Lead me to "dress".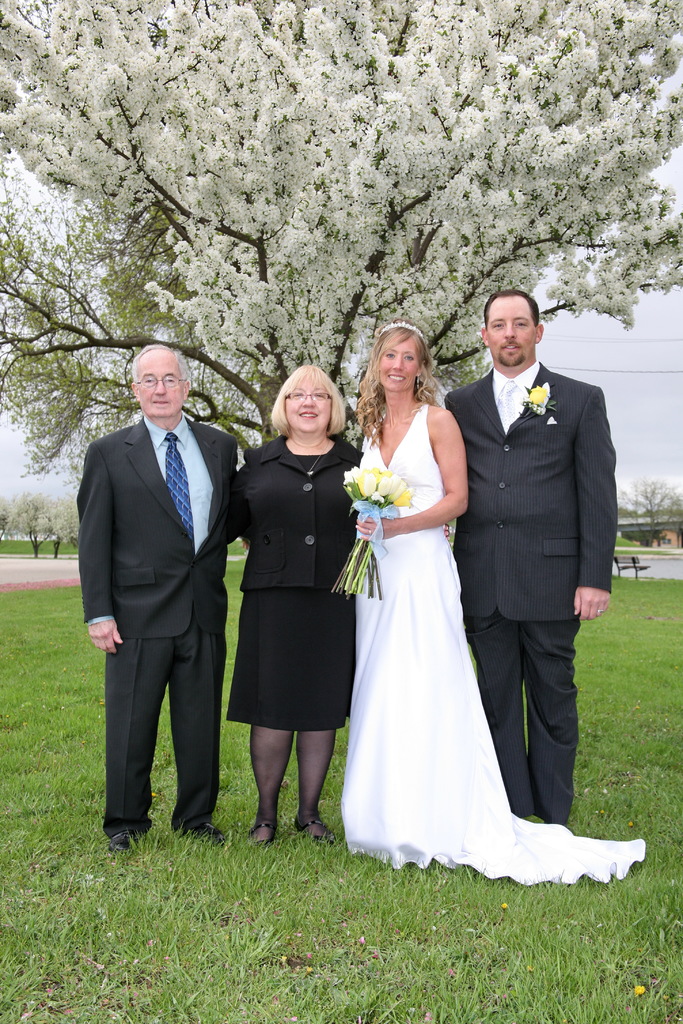
Lead to [337,404,644,886].
